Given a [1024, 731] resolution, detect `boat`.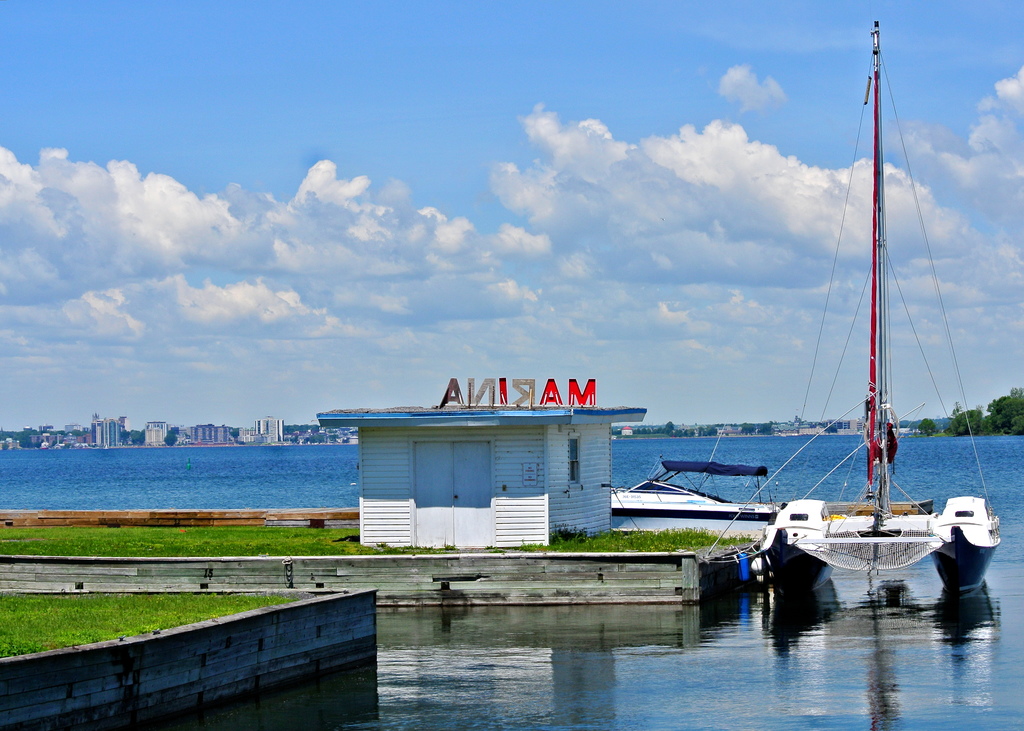
<bbox>784, 31, 996, 616</bbox>.
